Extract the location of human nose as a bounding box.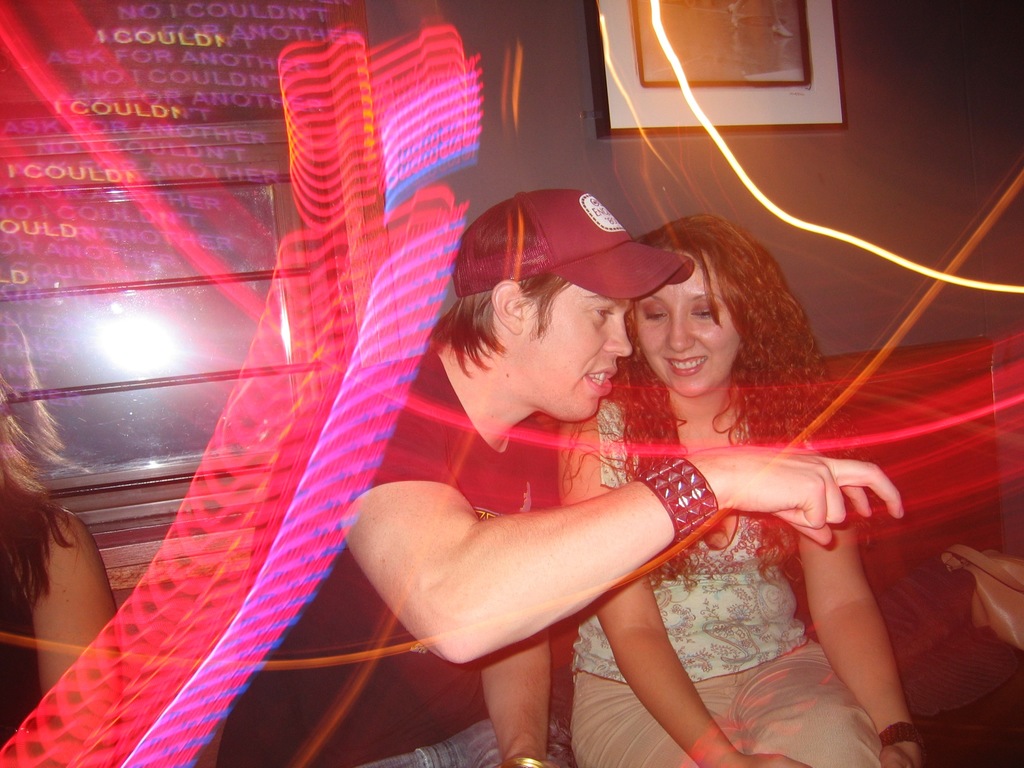
665 315 698 349.
